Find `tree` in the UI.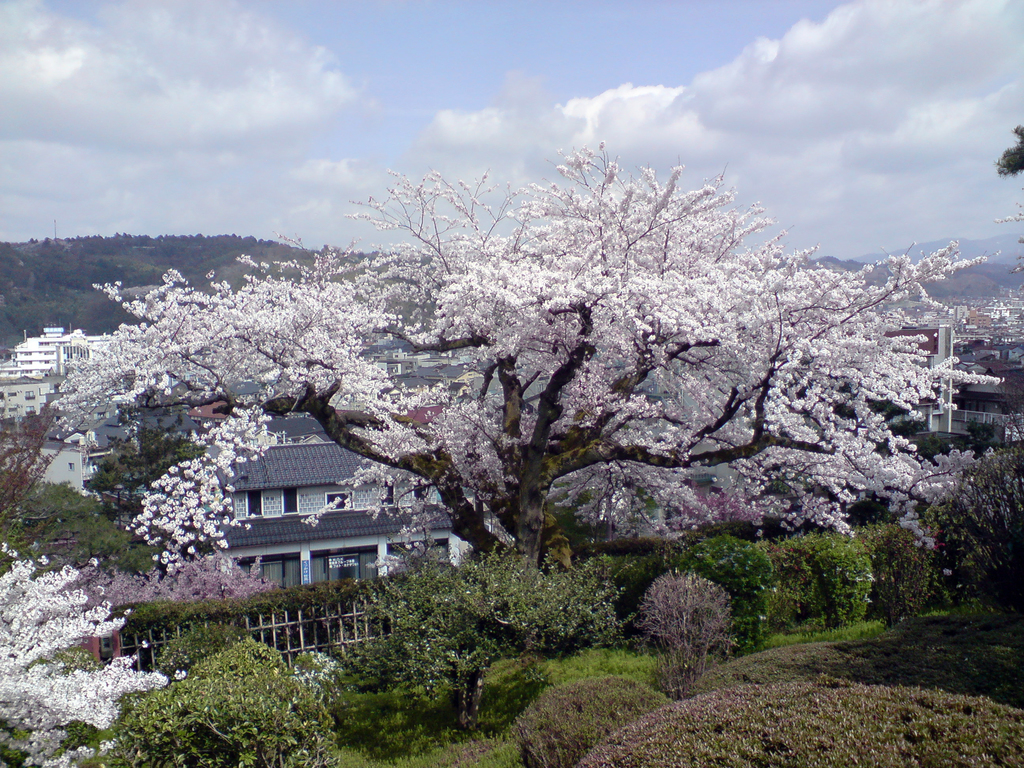
UI element at {"left": 67, "top": 630, "right": 345, "bottom": 767}.
